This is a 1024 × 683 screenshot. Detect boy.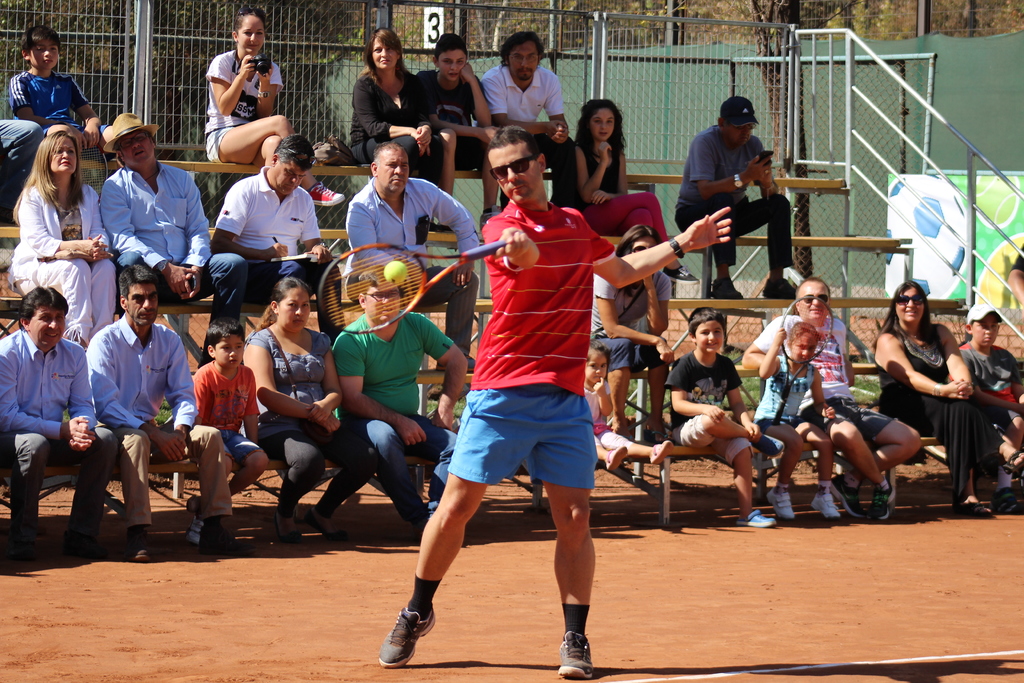
<box>163,322,259,543</box>.
